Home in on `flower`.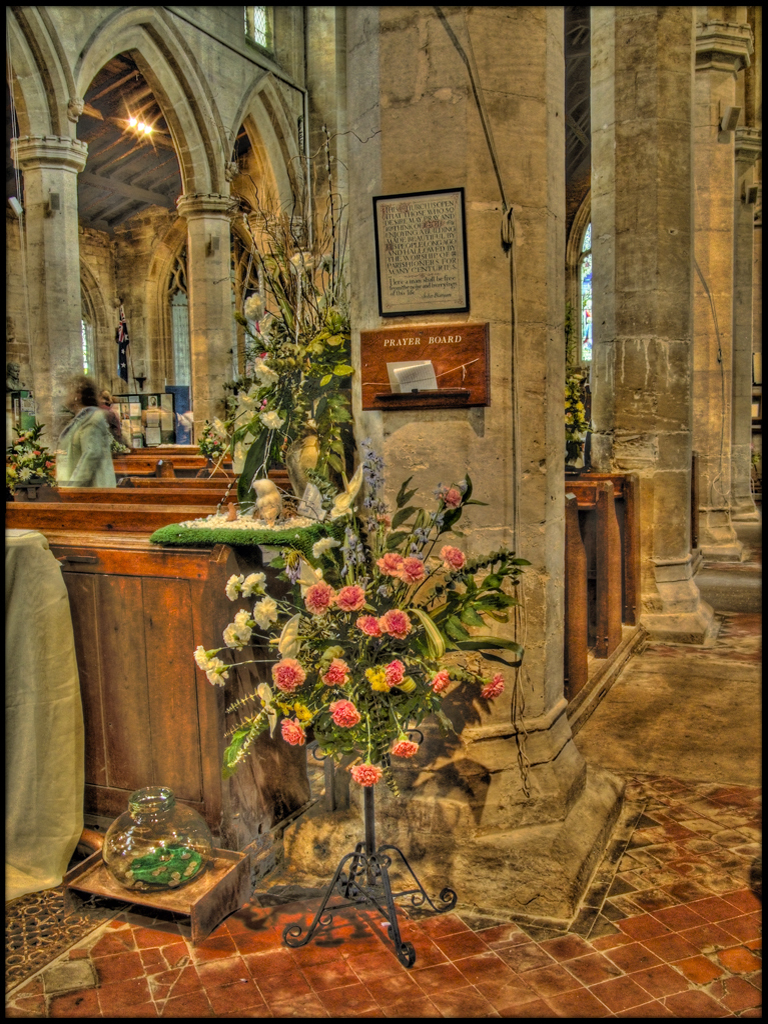
Homed in at 428, 667, 451, 696.
